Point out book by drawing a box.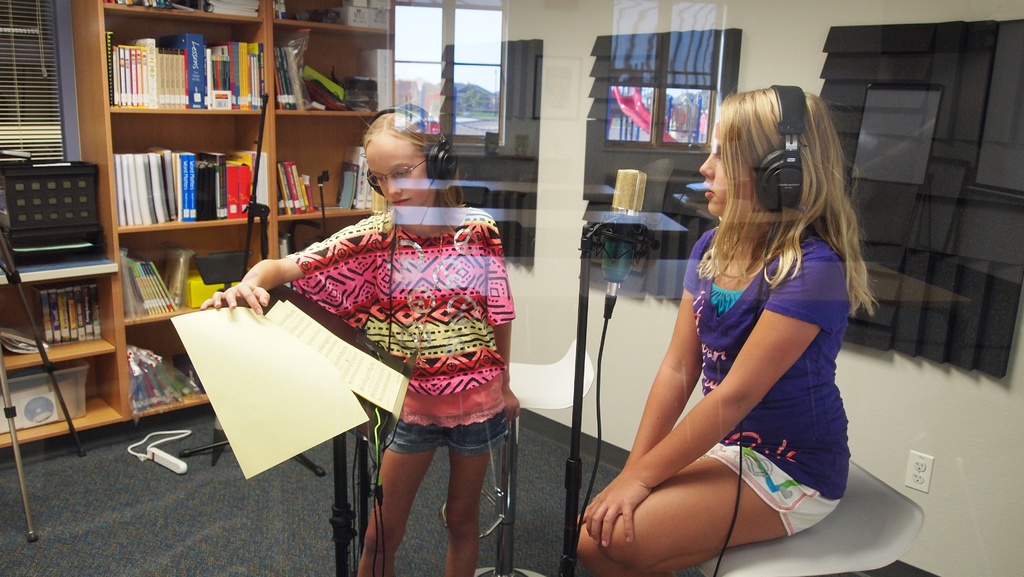
274 0 289 19.
